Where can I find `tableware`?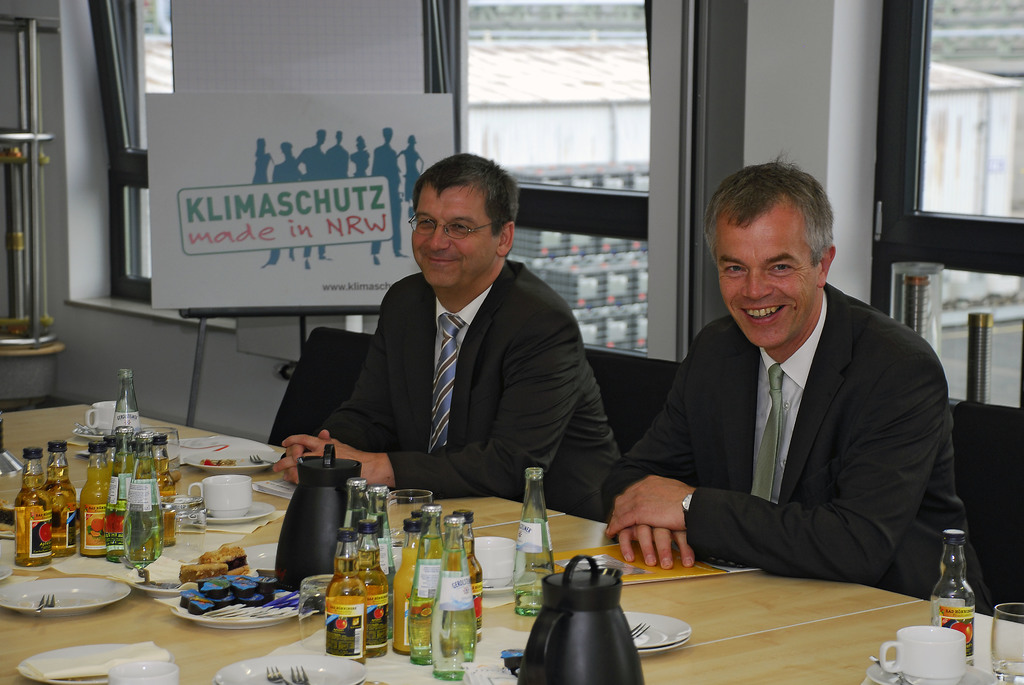
You can find it at detection(181, 450, 285, 476).
